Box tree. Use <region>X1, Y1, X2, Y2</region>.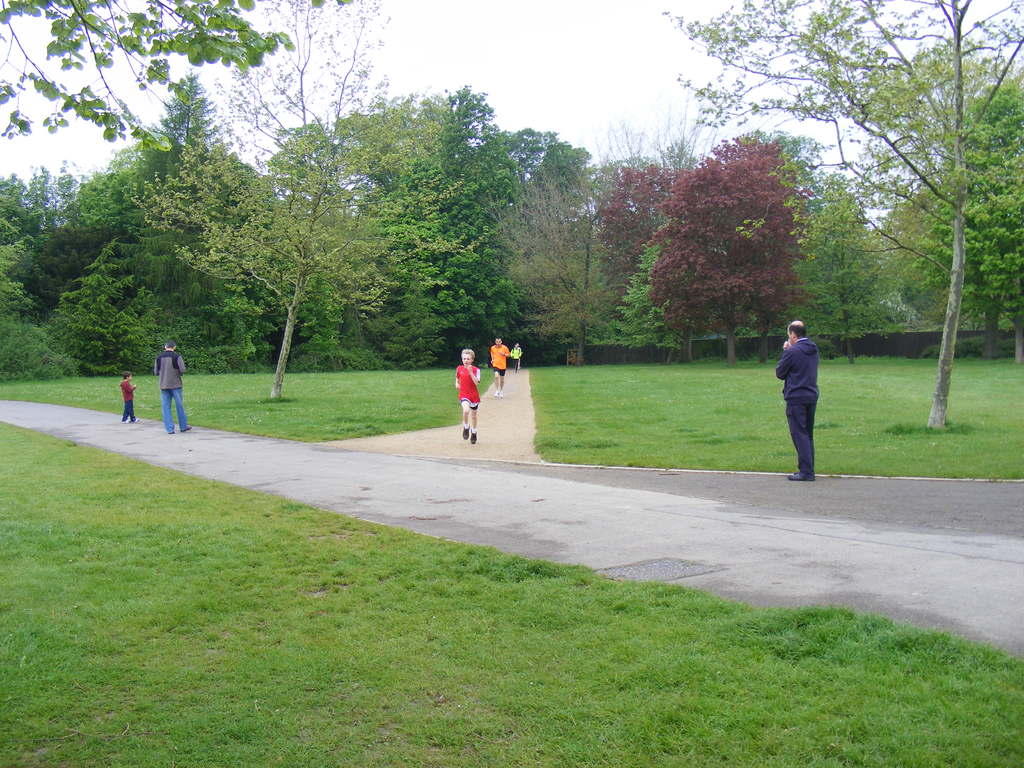
<region>647, 136, 835, 331</region>.
